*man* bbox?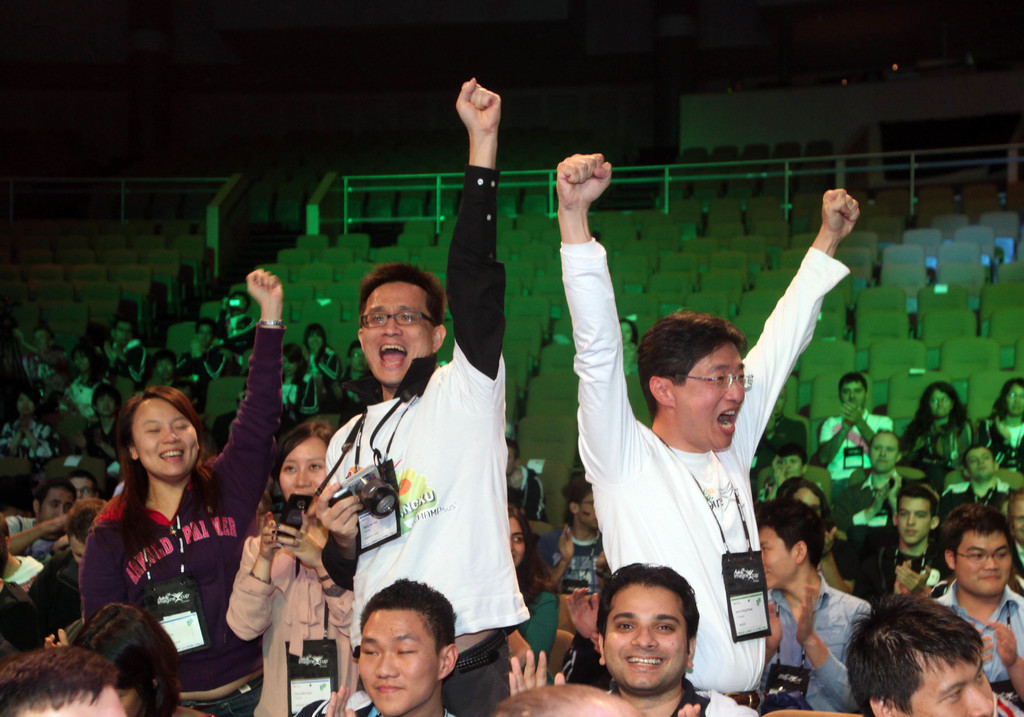
select_region(746, 388, 806, 478)
